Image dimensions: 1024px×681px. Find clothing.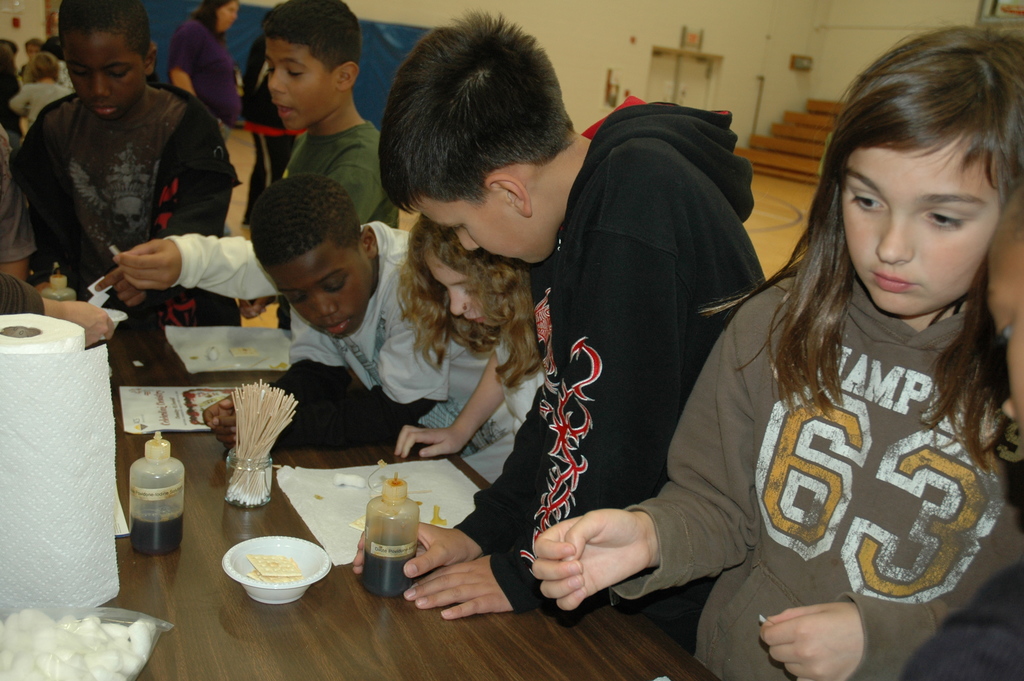
{"x1": 373, "y1": 272, "x2": 541, "y2": 434}.
